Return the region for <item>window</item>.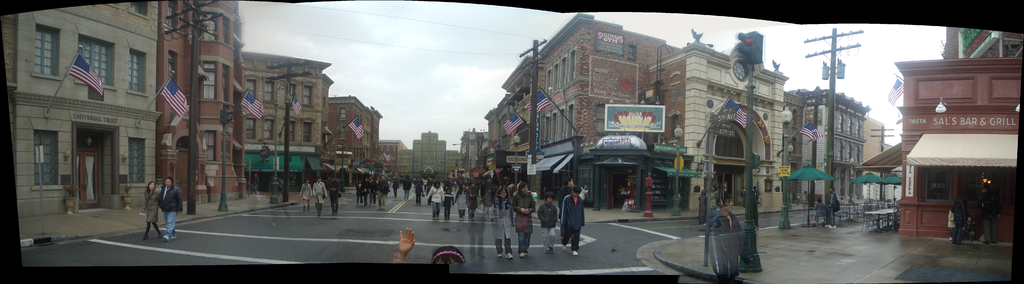
557/110/565/138.
